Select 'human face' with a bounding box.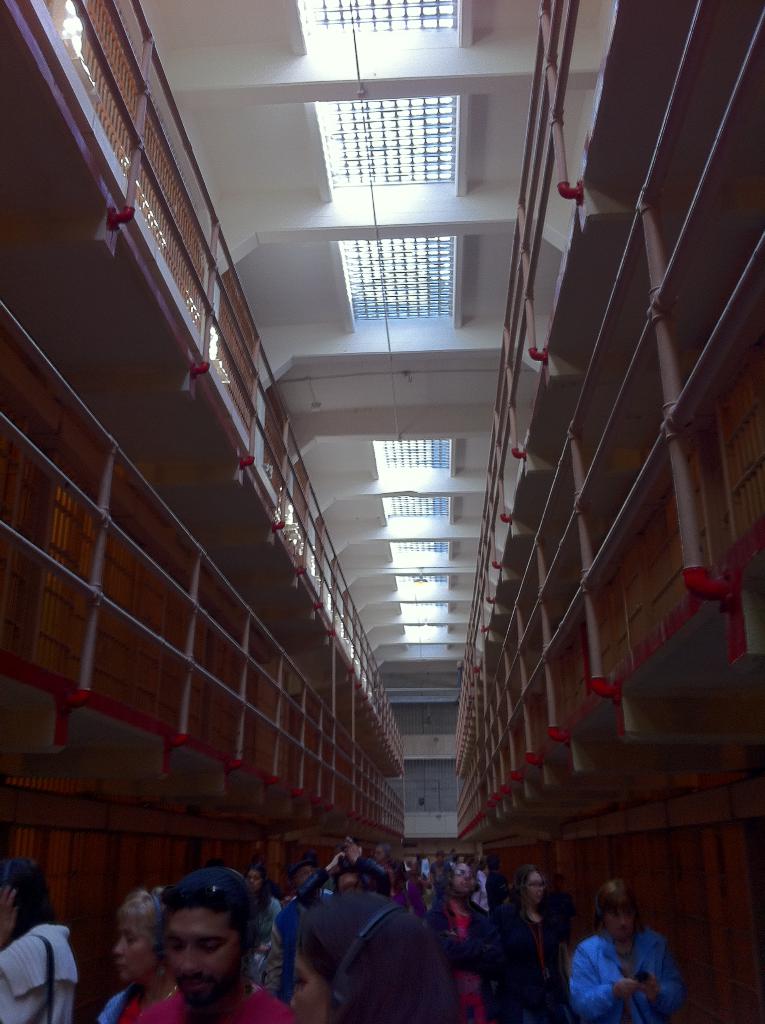
<region>286, 953, 332, 1023</region>.
